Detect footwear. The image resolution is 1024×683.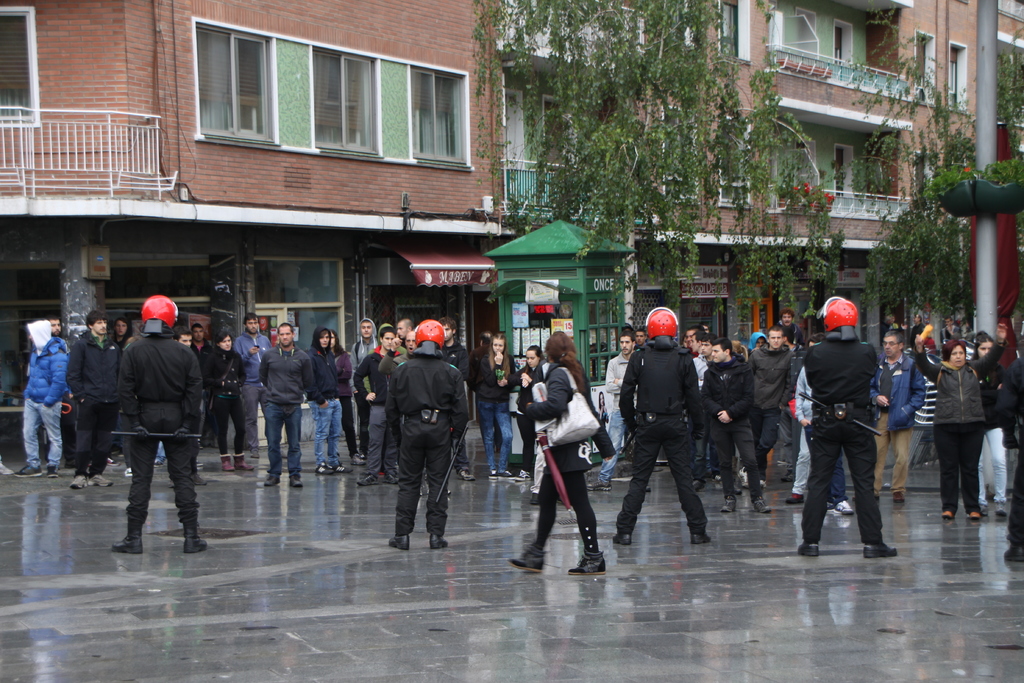
[left=783, top=493, right=799, bottom=504].
